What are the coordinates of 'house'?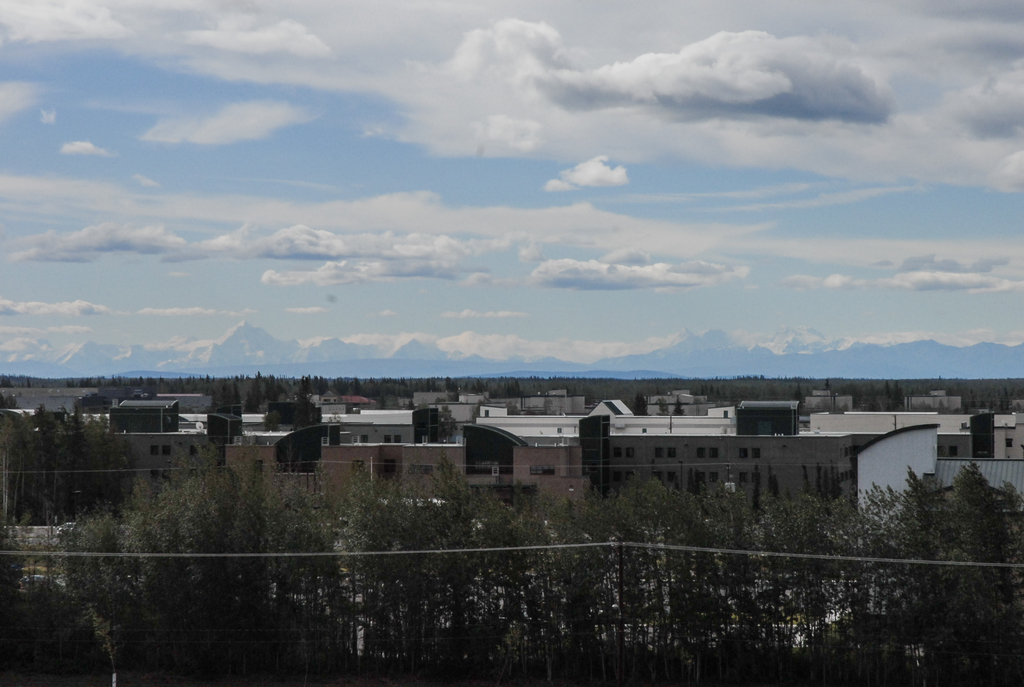
<box>403,391,459,406</box>.
